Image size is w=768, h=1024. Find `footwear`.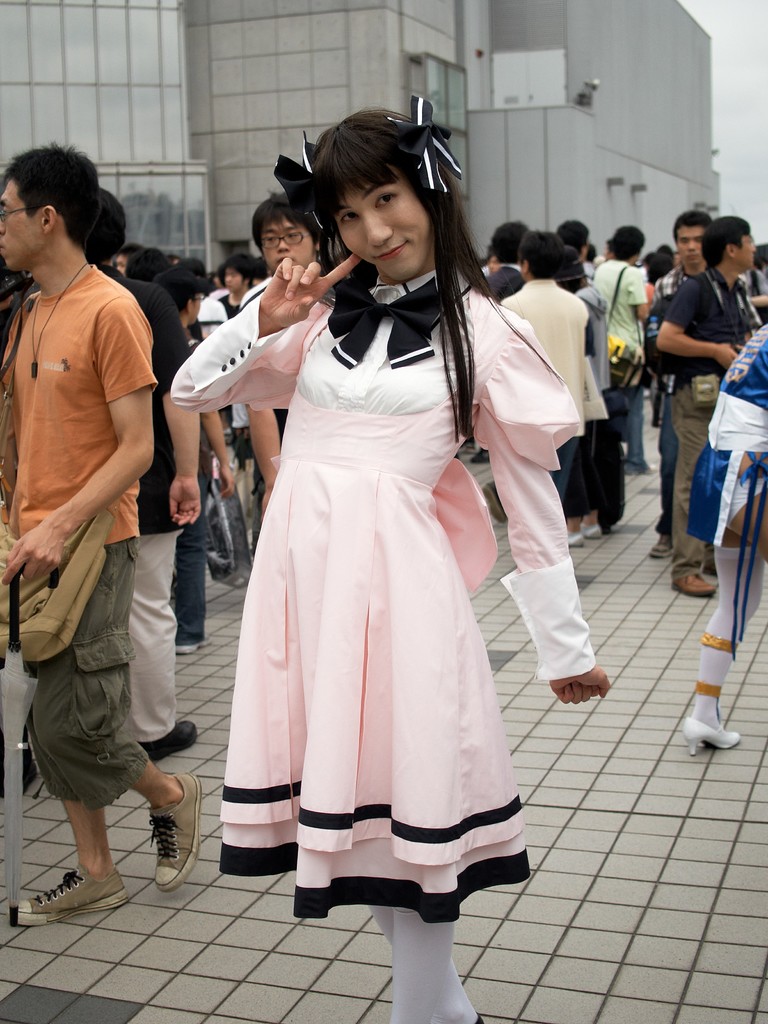
[676,699,749,751].
